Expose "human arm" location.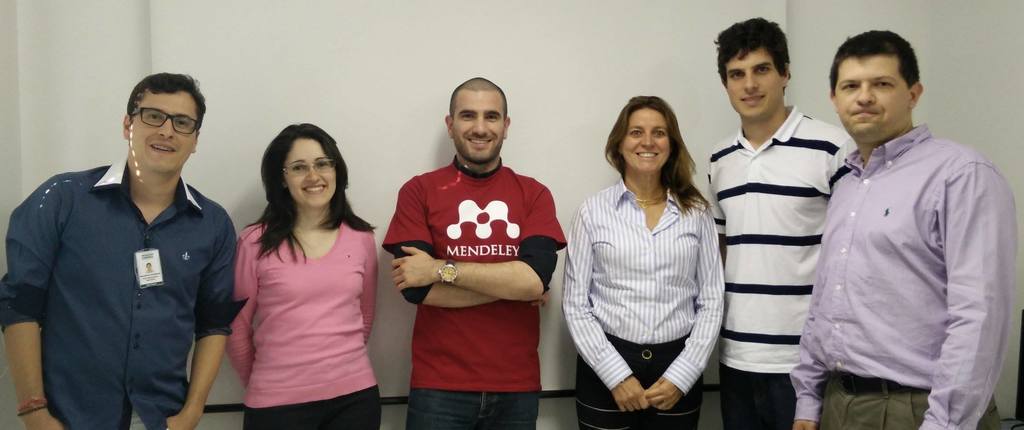
Exposed at {"left": 225, "top": 230, "right": 260, "bottom": 385}.
